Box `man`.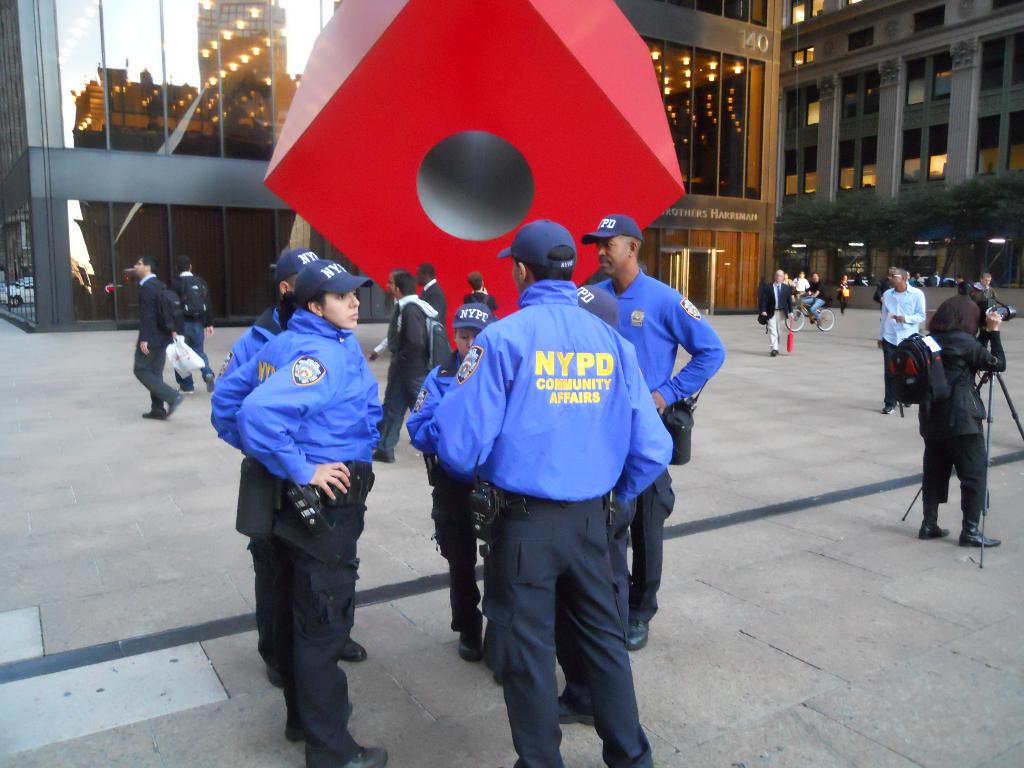
[x1=931, y1=266, x2=942, y2=285].
